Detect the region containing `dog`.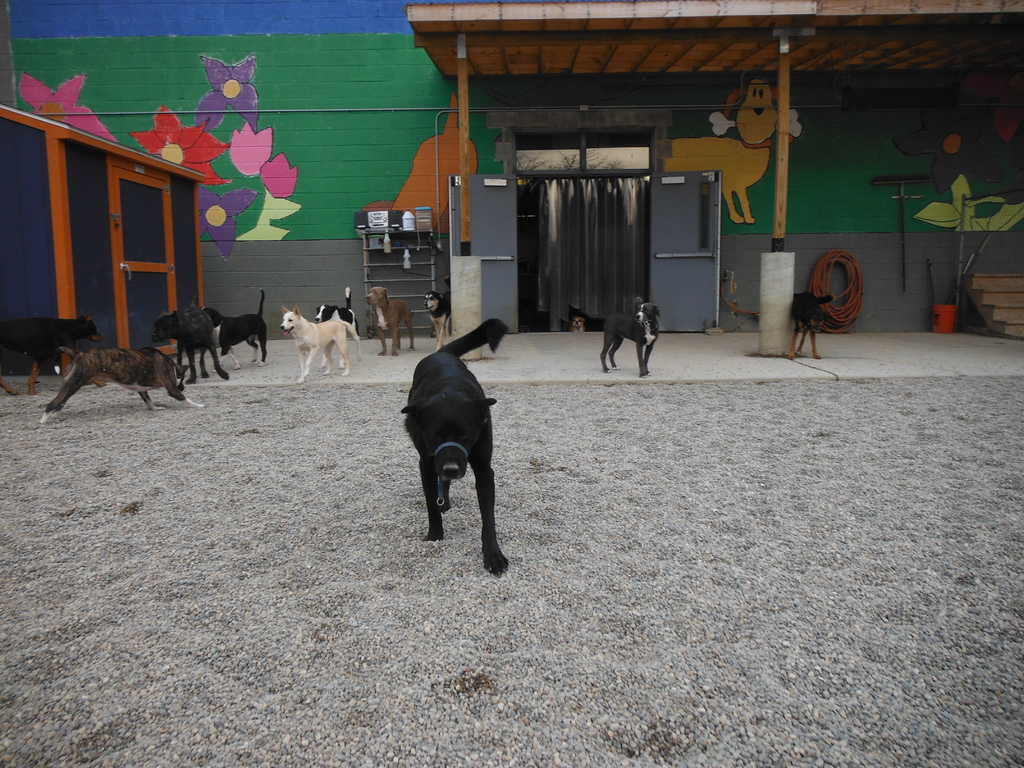
(570,316,586,333).
